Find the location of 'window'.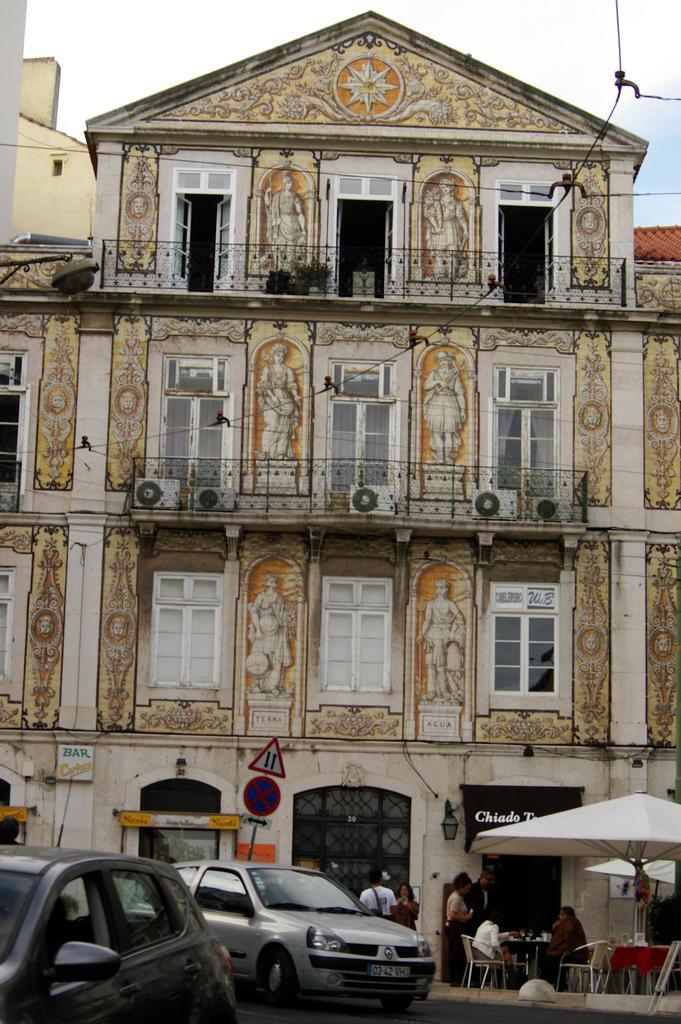
Location: [x1=483, y1=578, x2=559, y2=693].
